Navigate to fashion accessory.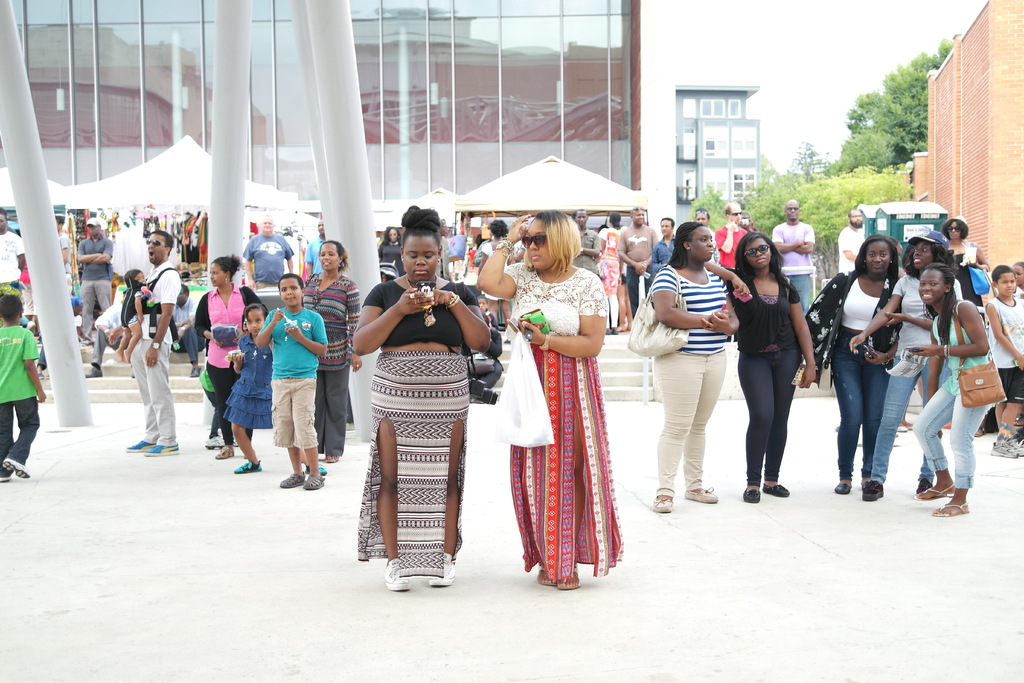
Navigation target: detection(387, 231, 397, 237).
